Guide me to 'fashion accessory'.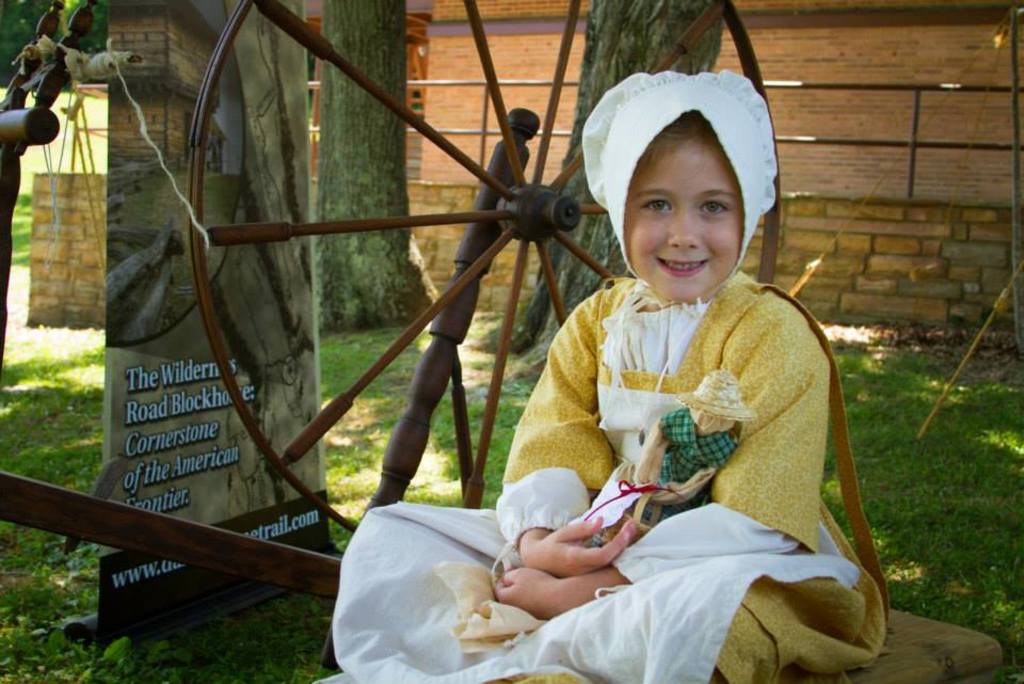
Guidance: BBox(583, 67, 782, 302).
